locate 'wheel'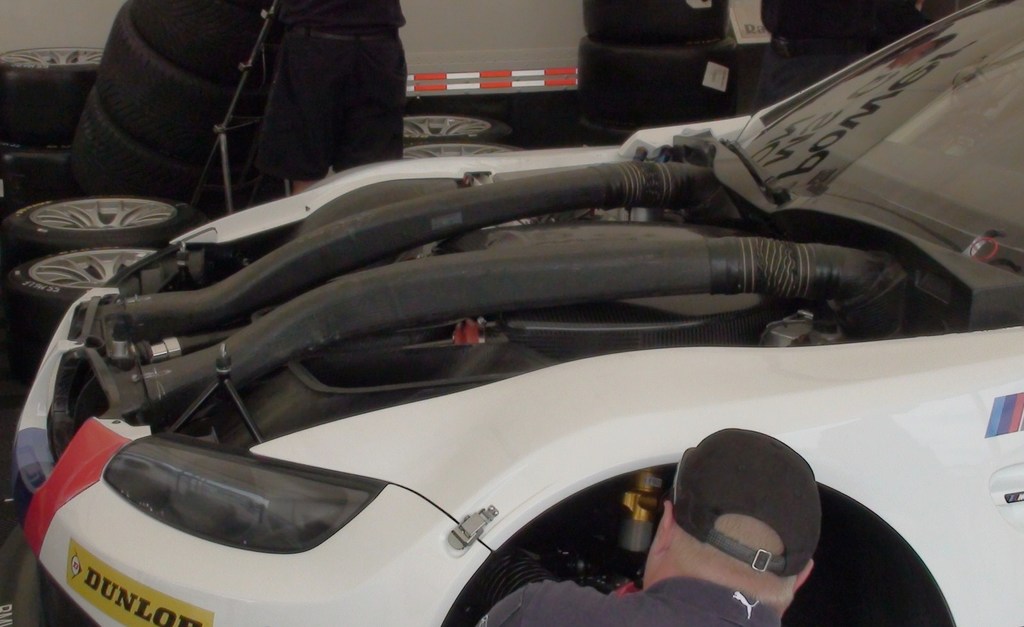
{"left": 579, "top": 124, "right": 629, "bottom": 156}
